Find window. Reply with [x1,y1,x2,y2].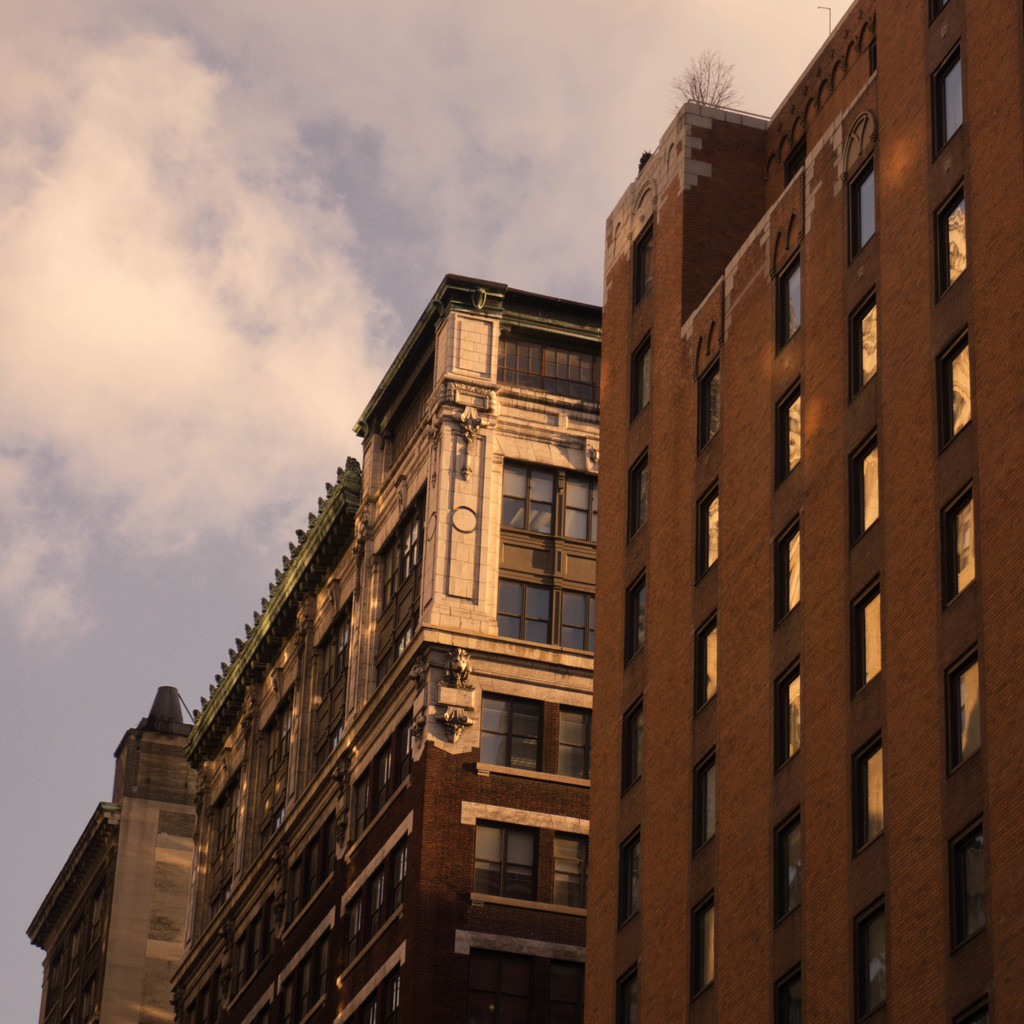
[628,218,655,304].
